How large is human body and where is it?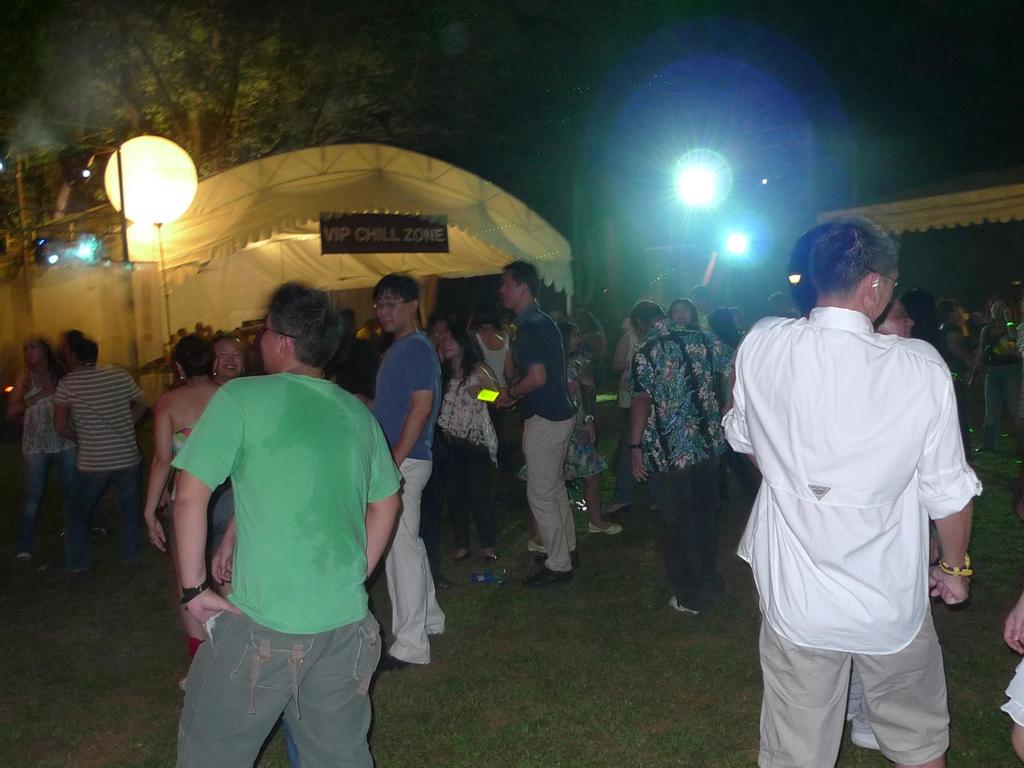
Bounding box: region(706, 300, 752, 396).
